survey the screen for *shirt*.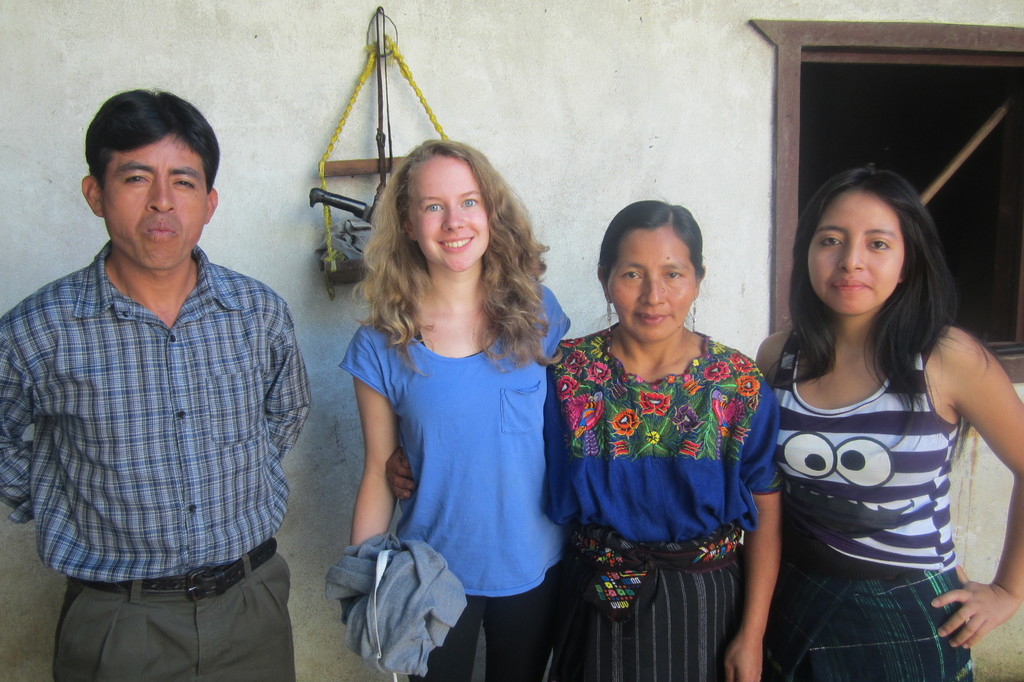
Survey found: 17, 182, 300, 606.
